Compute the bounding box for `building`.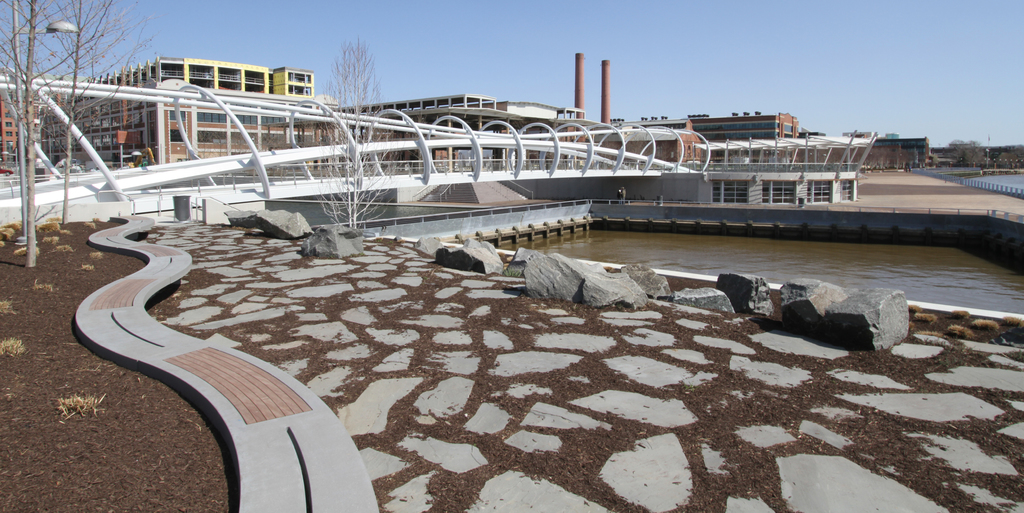
0, 54, 312, 172.
